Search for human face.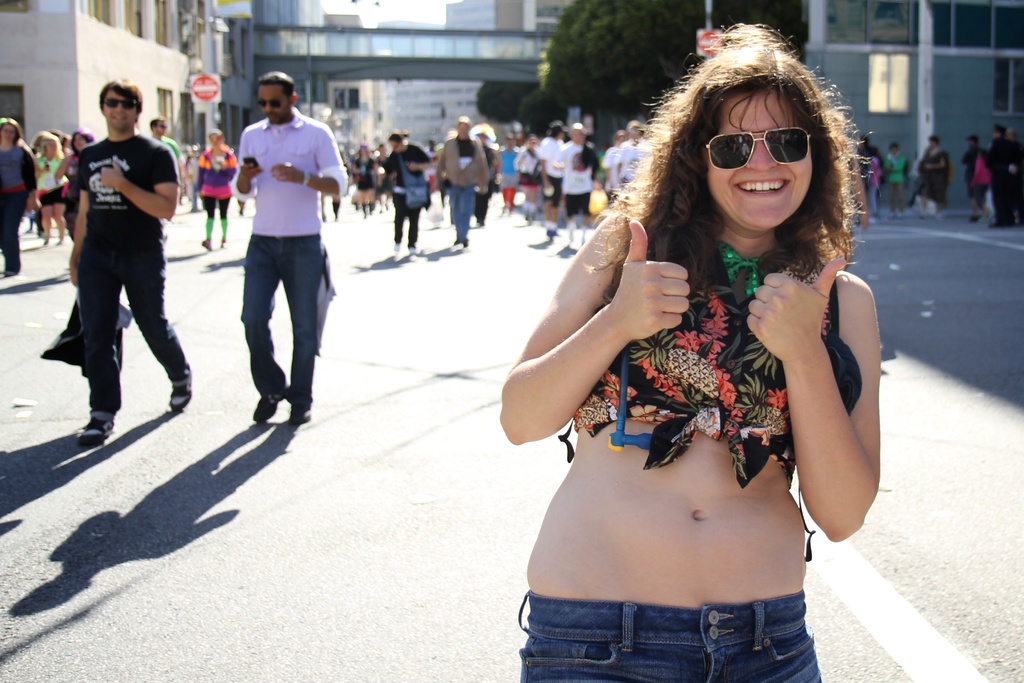
Found at <bbox>705, 90, 815, 234</bbox>.
